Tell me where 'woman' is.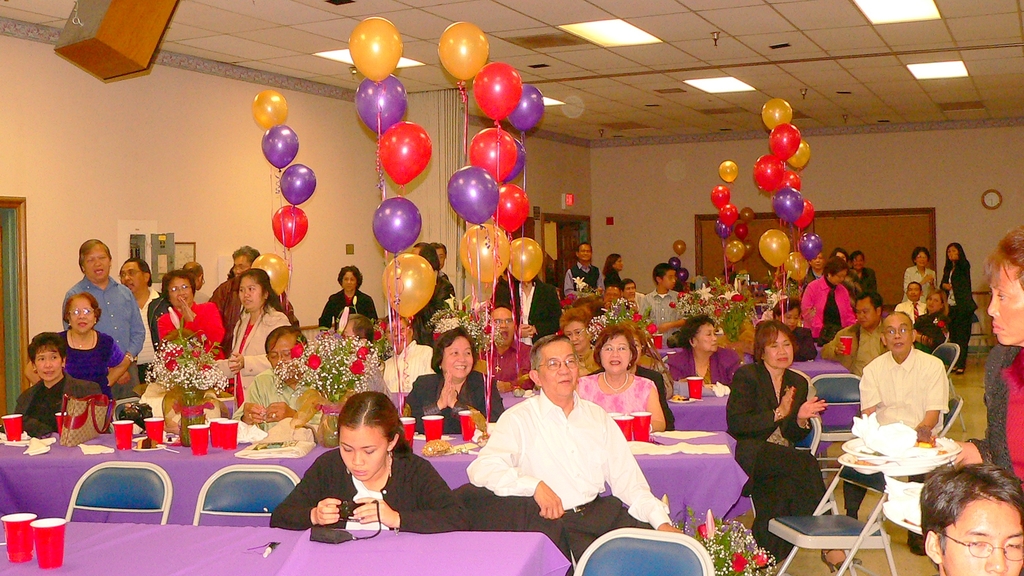
'woman' is at region(655, 319, 749, 387).
